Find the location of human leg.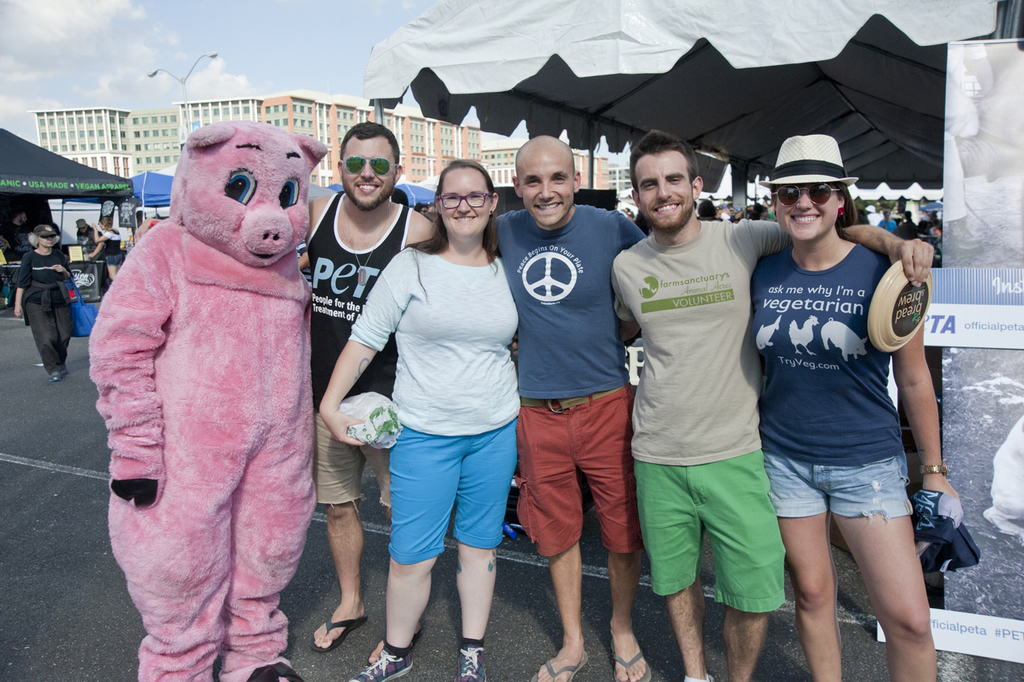
Location: Rect(559, 392, 654, 681).
